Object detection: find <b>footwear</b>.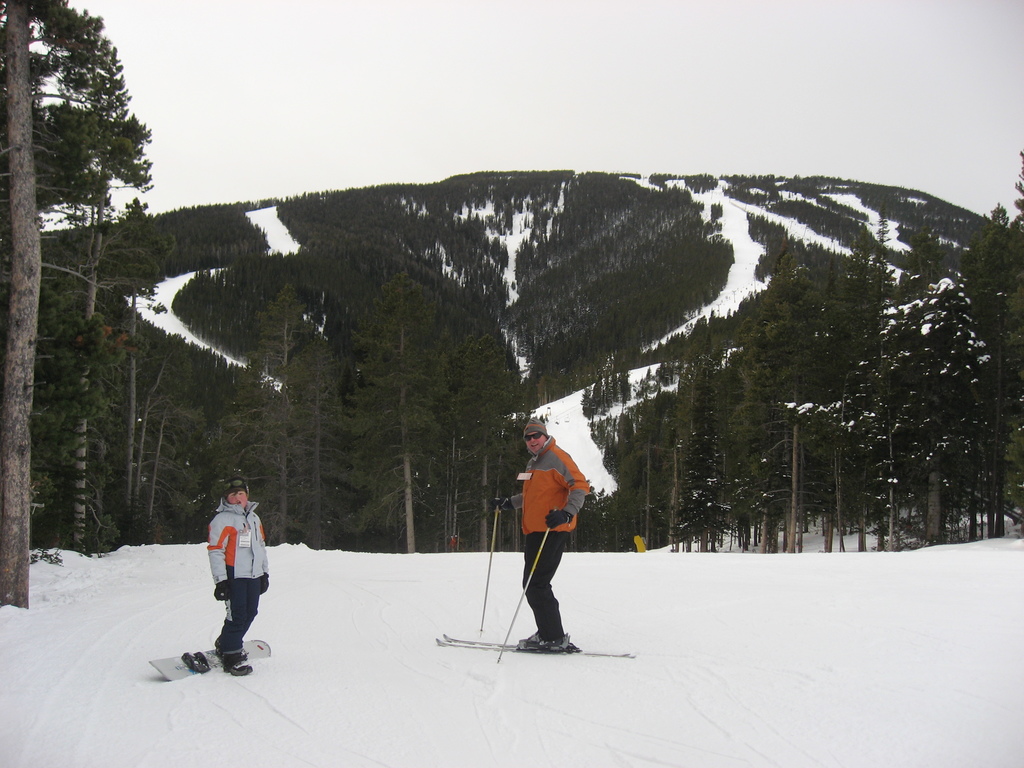
(520,629,569,648).
